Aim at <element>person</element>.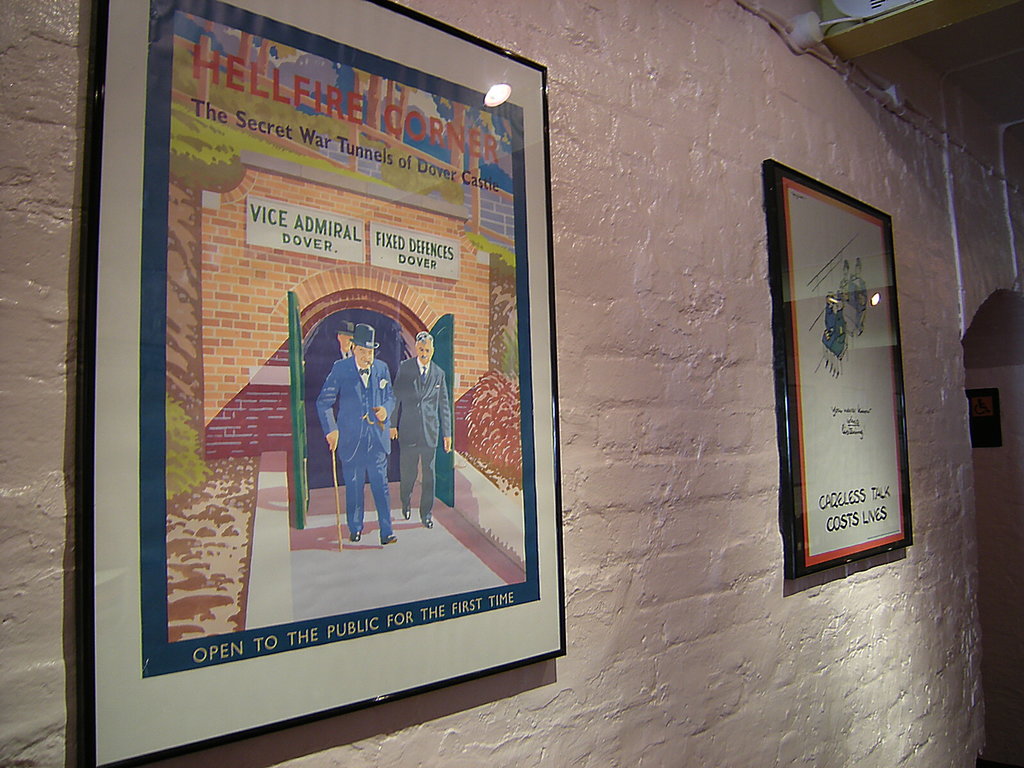
Aimed at select_region(316, 322, 399, 541).
